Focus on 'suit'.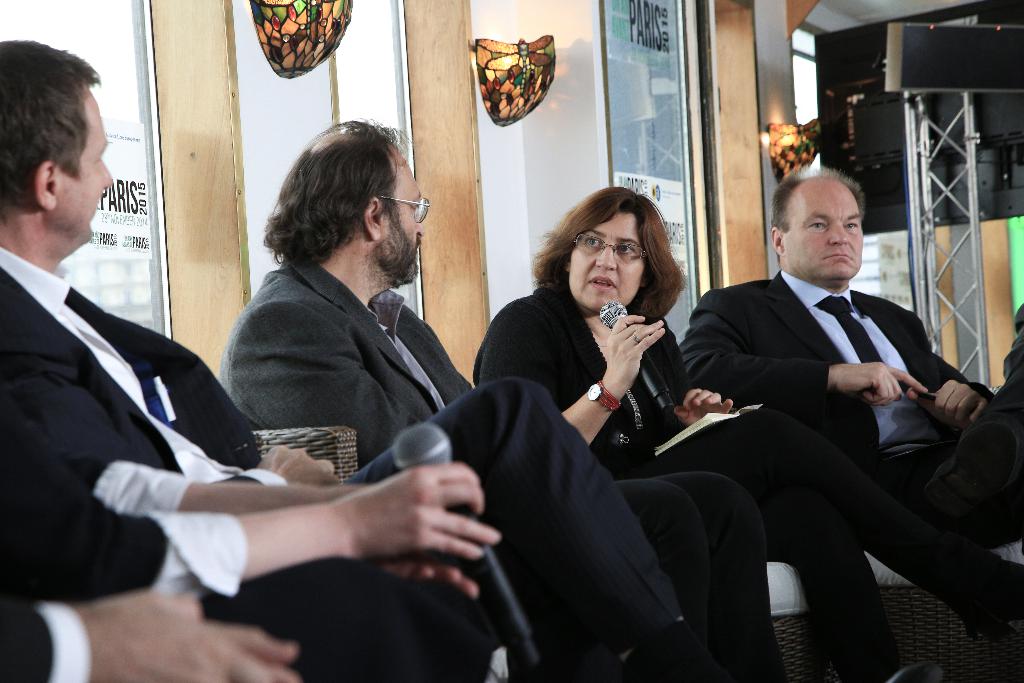
Focused at [x1=220, y1=252, x2=784, y2=682].
